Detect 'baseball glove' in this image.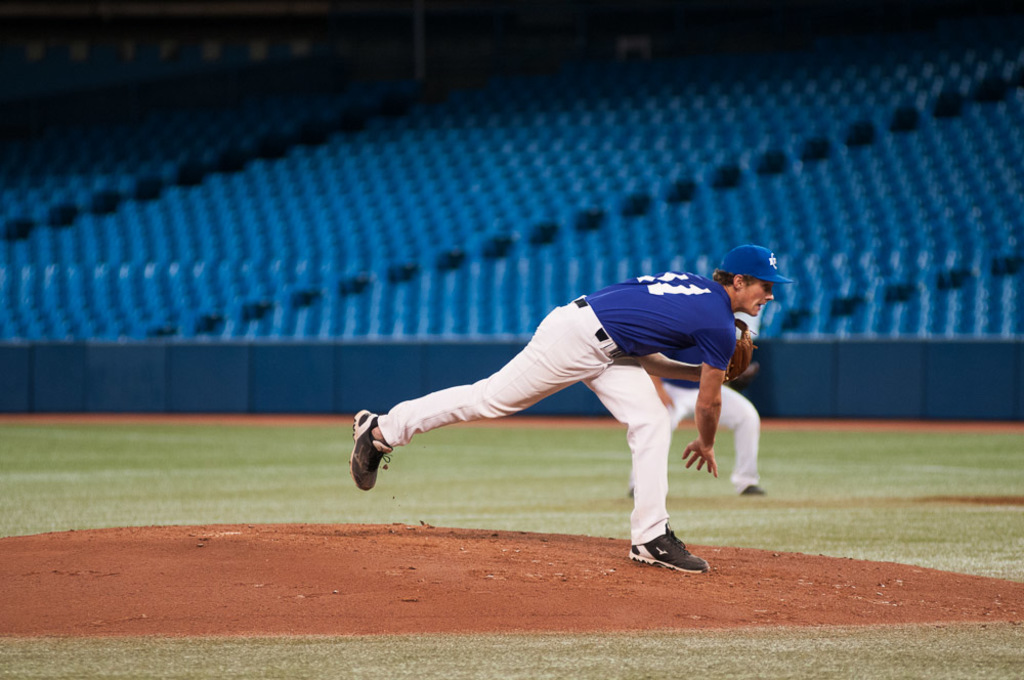
Detection: crop(729, 316, 759, 385).
